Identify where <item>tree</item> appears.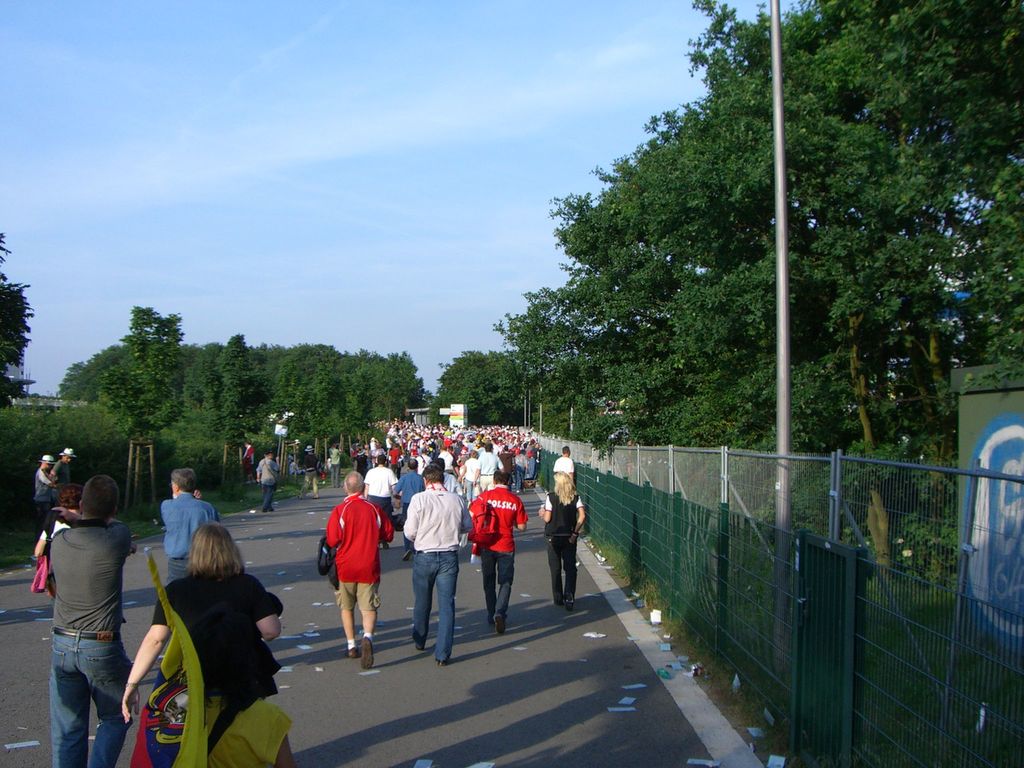
Appears at 424 349 525 428.
